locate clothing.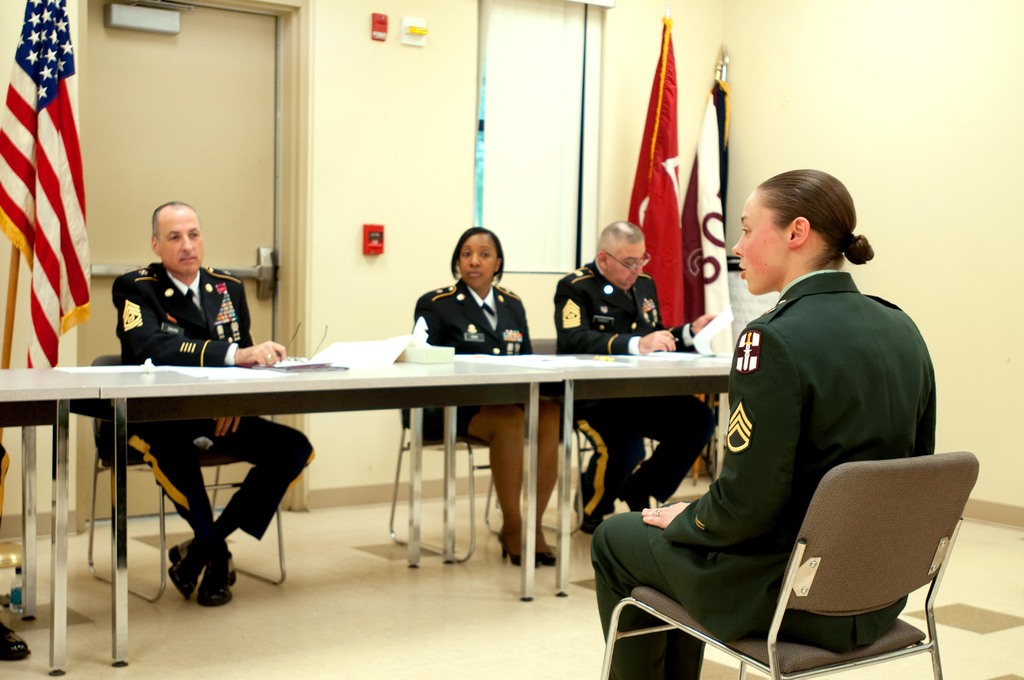
Bounding box: x1=555, y1=259, x2=720, y2=528.
